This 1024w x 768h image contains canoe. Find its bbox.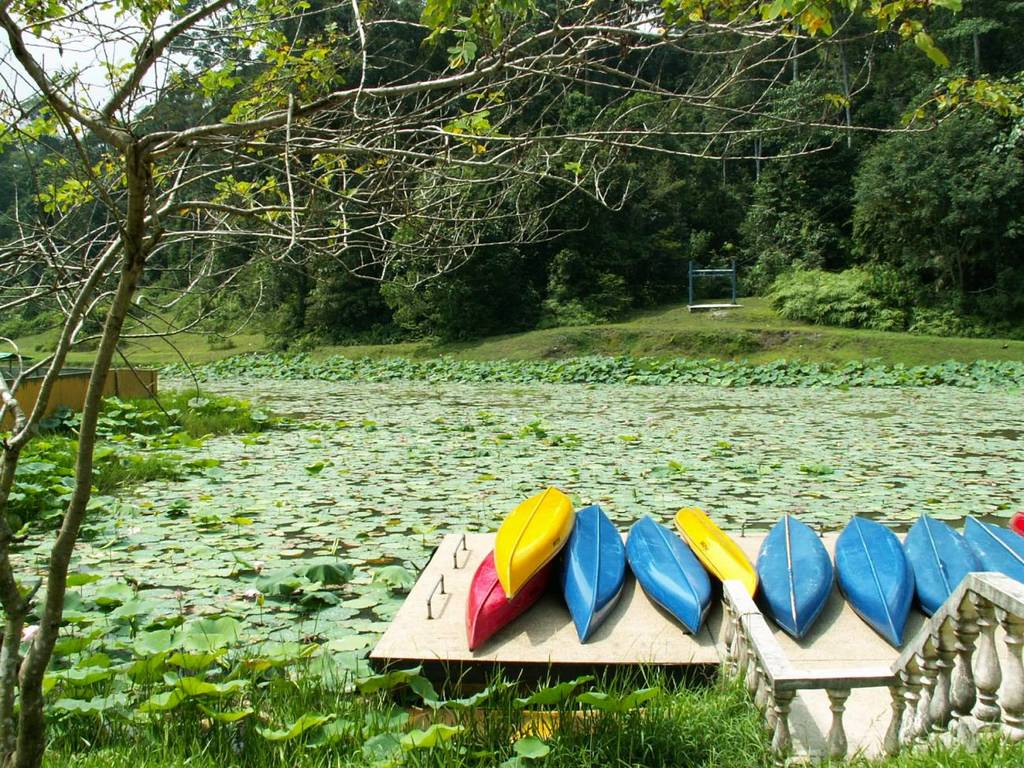
box(465, 545, 553, 651).
